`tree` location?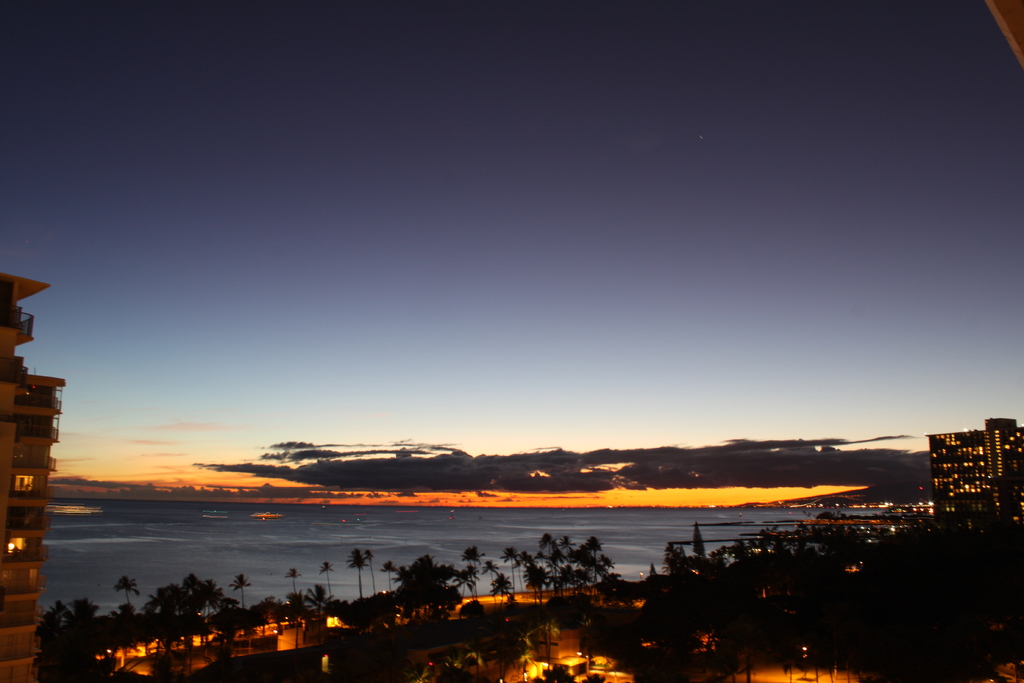
(left=179, top=575, right=197, bottom=620)
